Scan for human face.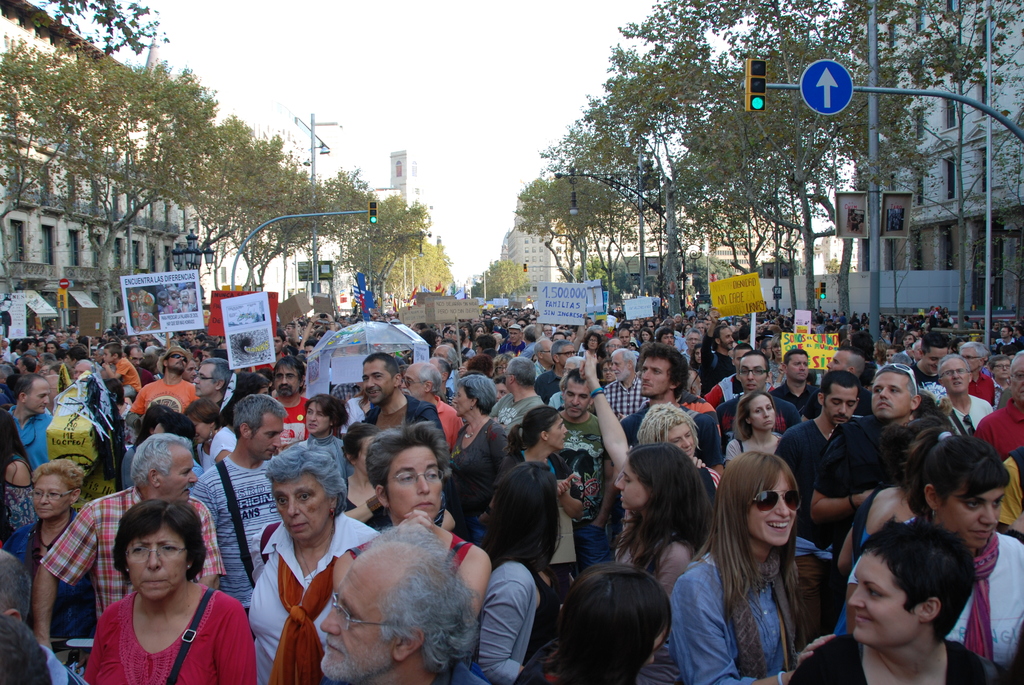
Scan result: x1=612, y1=356, x2=629, y2=380.
